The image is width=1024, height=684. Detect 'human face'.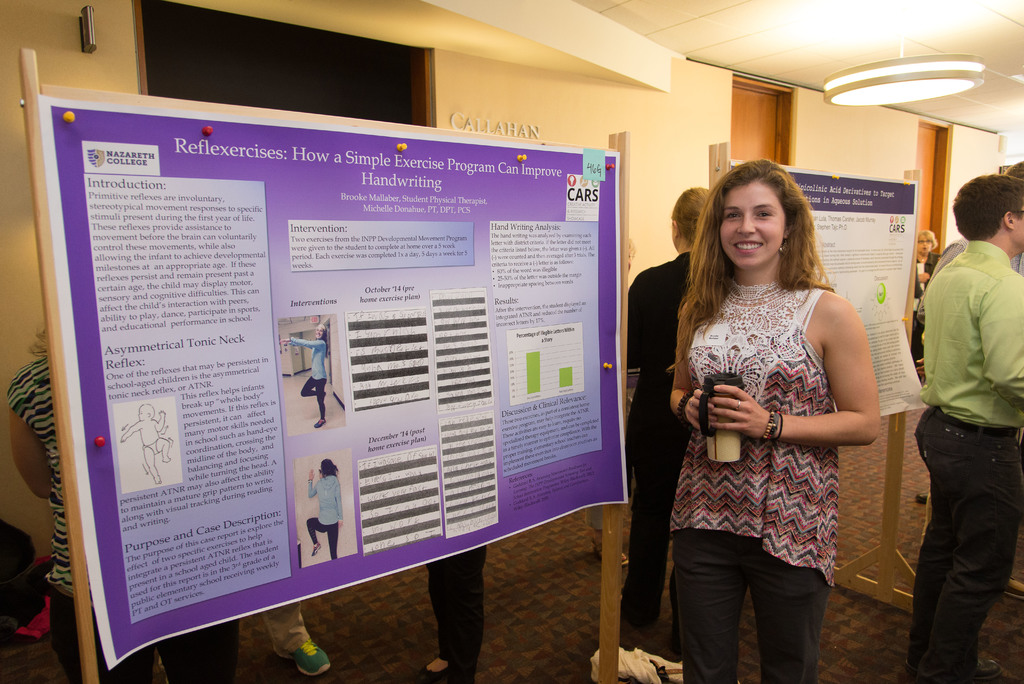
Detection: 1018/210/1023/252.
